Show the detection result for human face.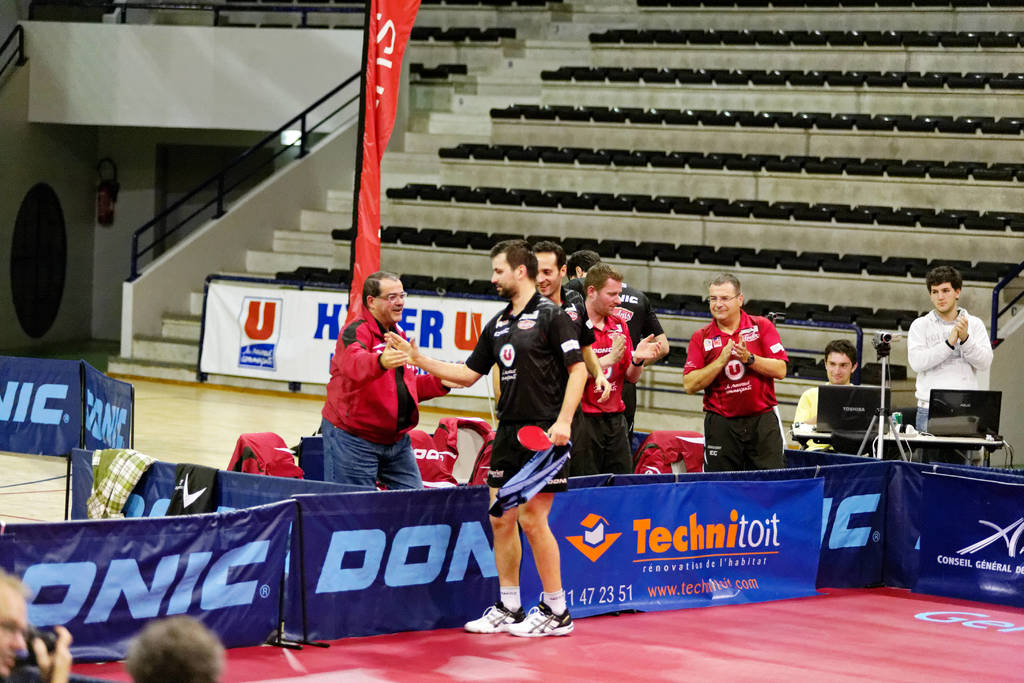
<box>0,585,26,682</box>.
